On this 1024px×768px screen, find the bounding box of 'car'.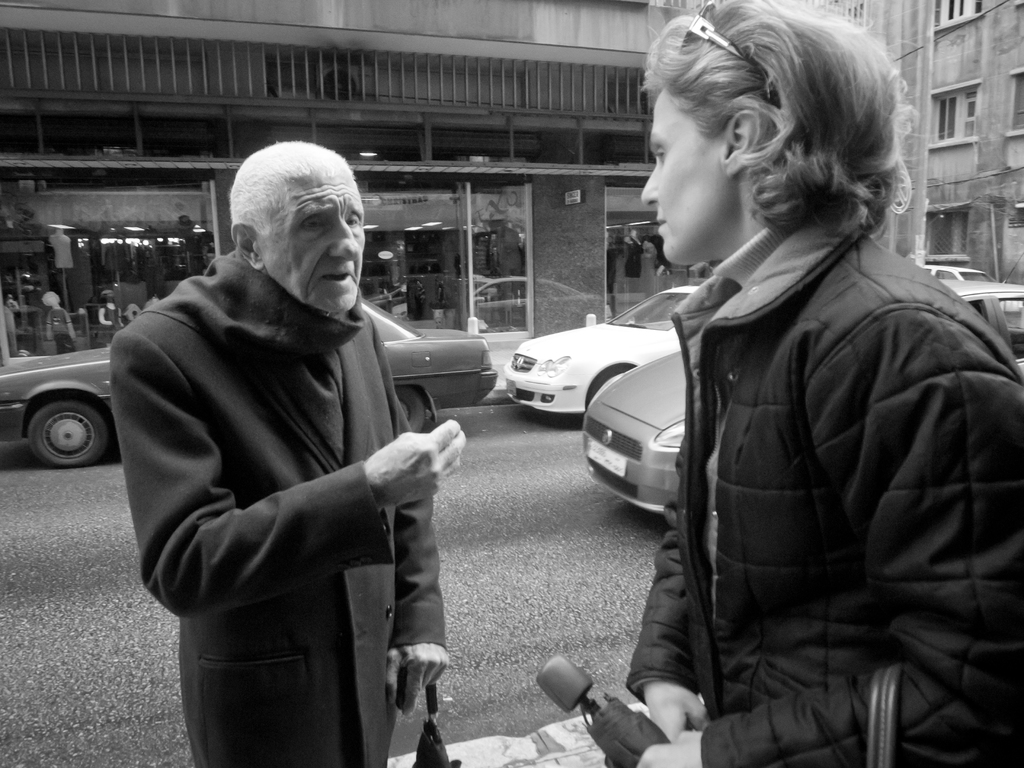
Bounding box: 920 250 999 284.
